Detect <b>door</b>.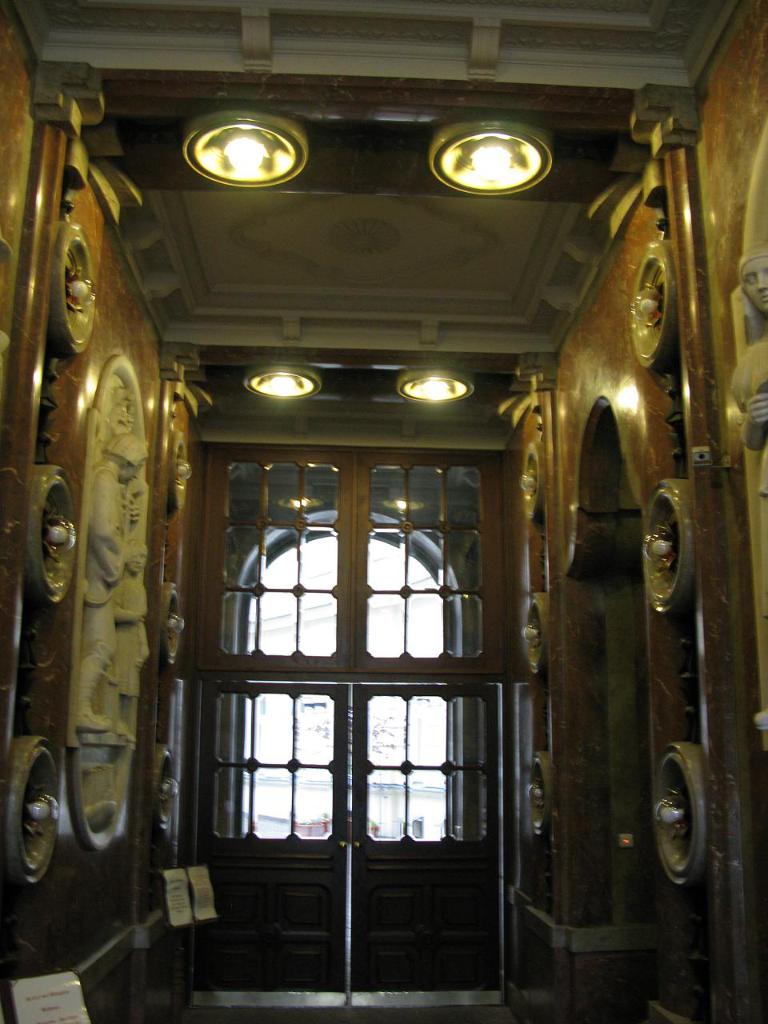
Detected at <box>194,435,508,974</box>.
